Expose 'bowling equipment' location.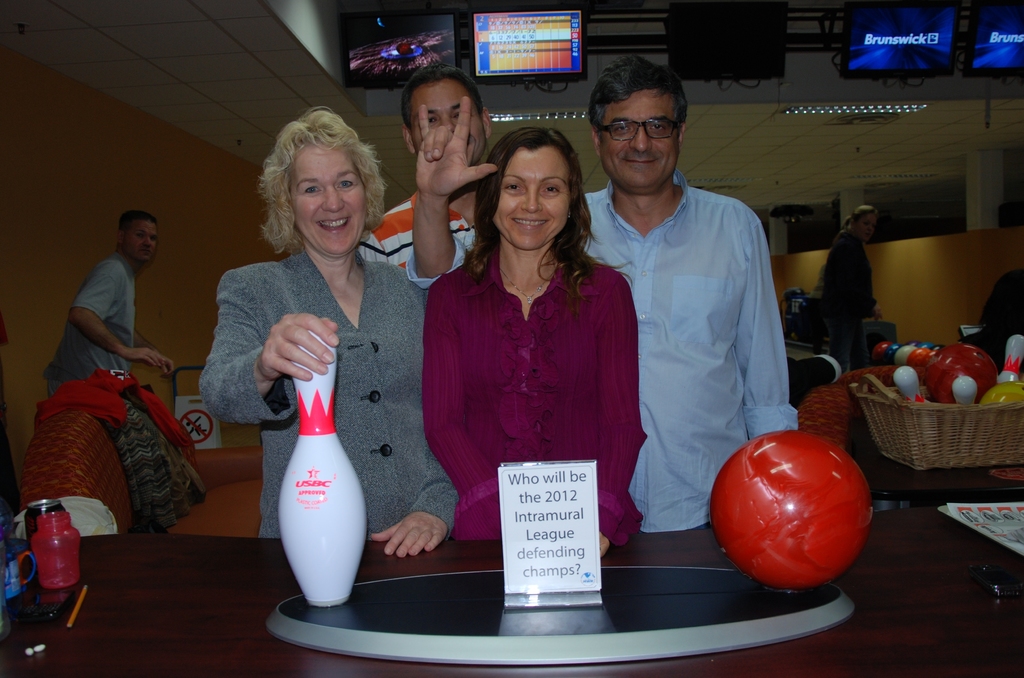
Exposed at select_region(954, 377, 980, 405).
